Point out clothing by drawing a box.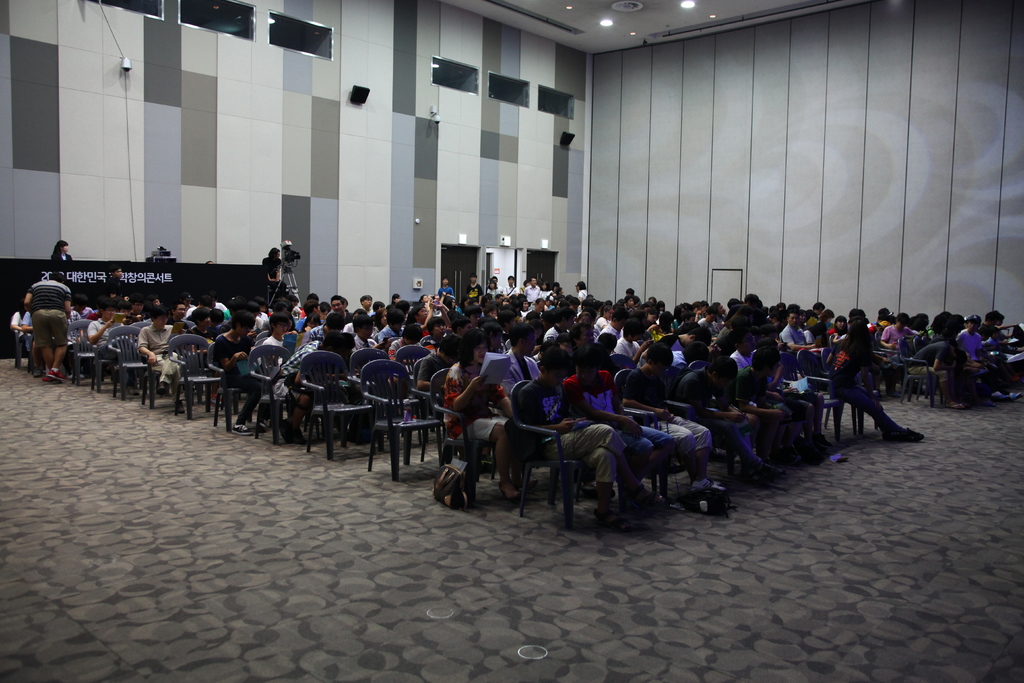
box(878, 320, 913, 358).
